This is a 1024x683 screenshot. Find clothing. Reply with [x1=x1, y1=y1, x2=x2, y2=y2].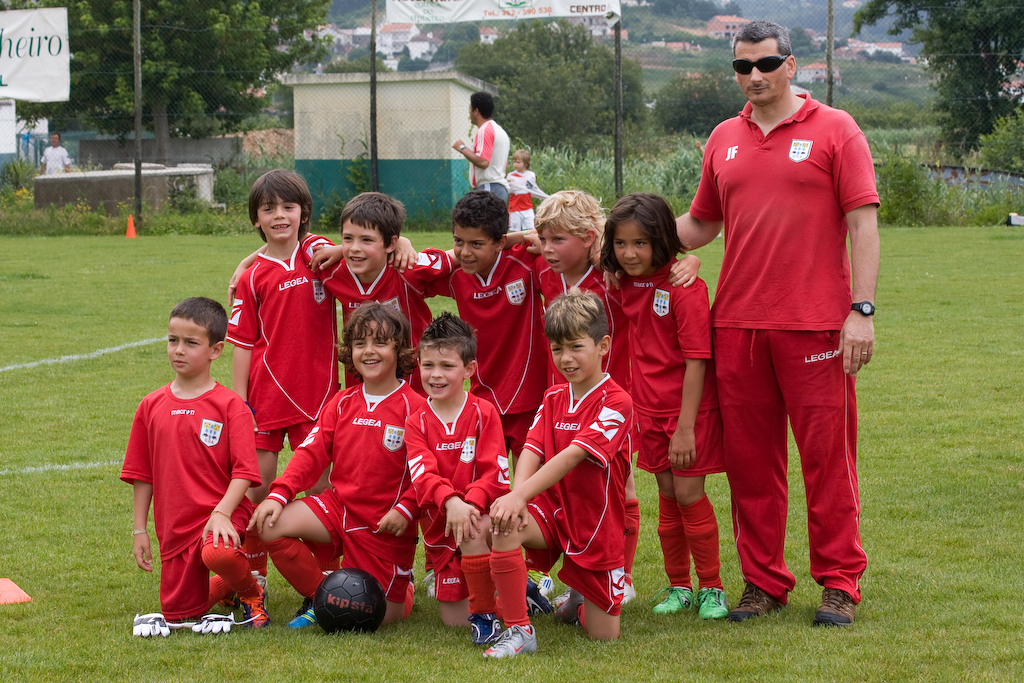
[x1=529, y1=264, x2=633, y2=397].
